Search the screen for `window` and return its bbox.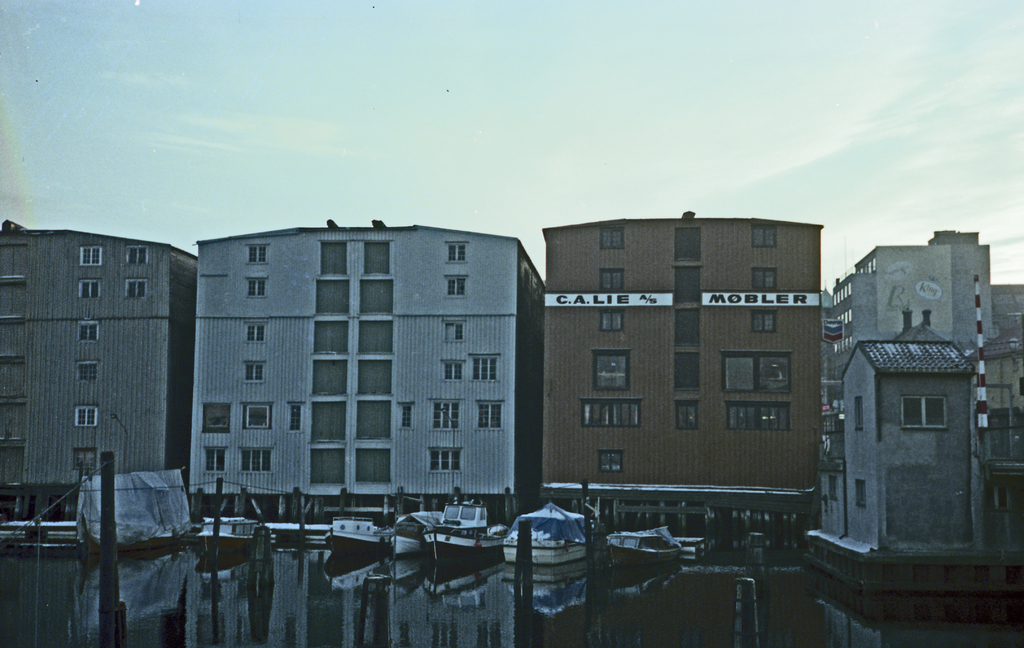
Found: locate(435, 403, 462, 433).
